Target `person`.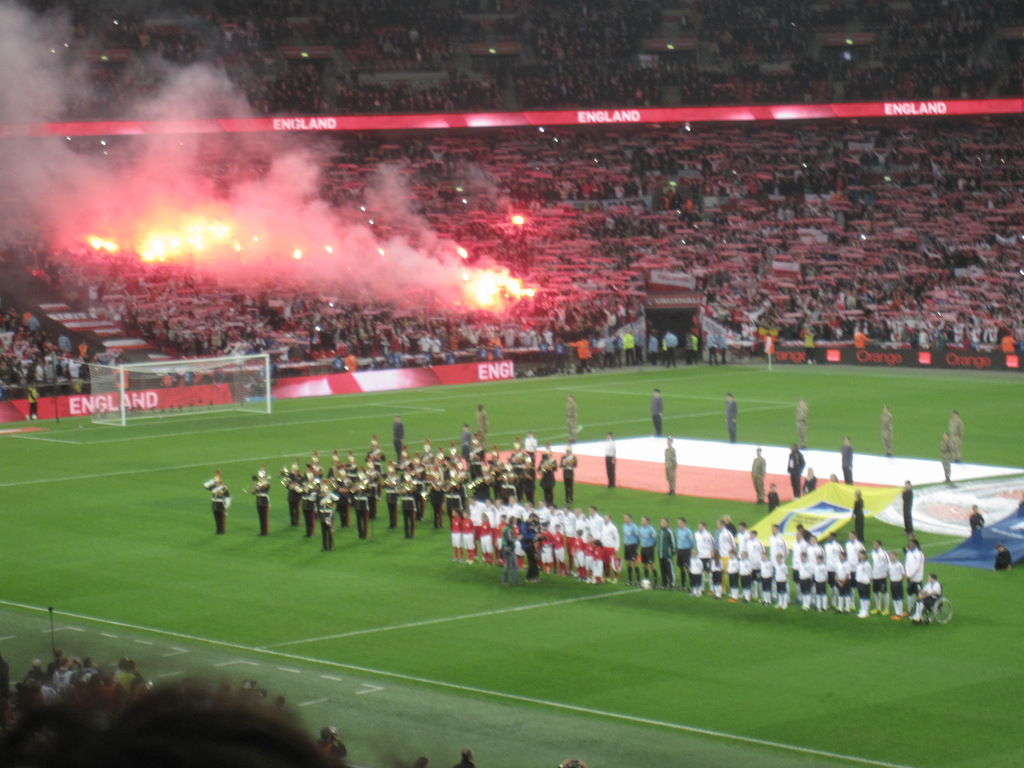
Target region: Rect(361, 434, 387, 472).
